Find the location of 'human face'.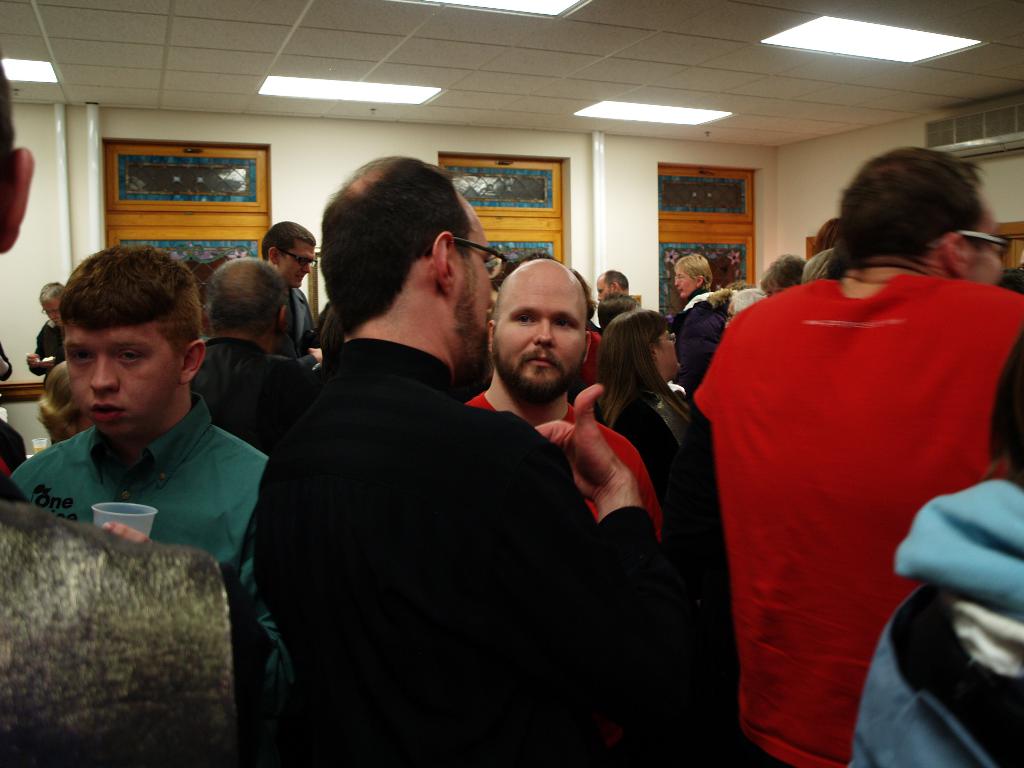
Location: (40, 296, 60, 324).
